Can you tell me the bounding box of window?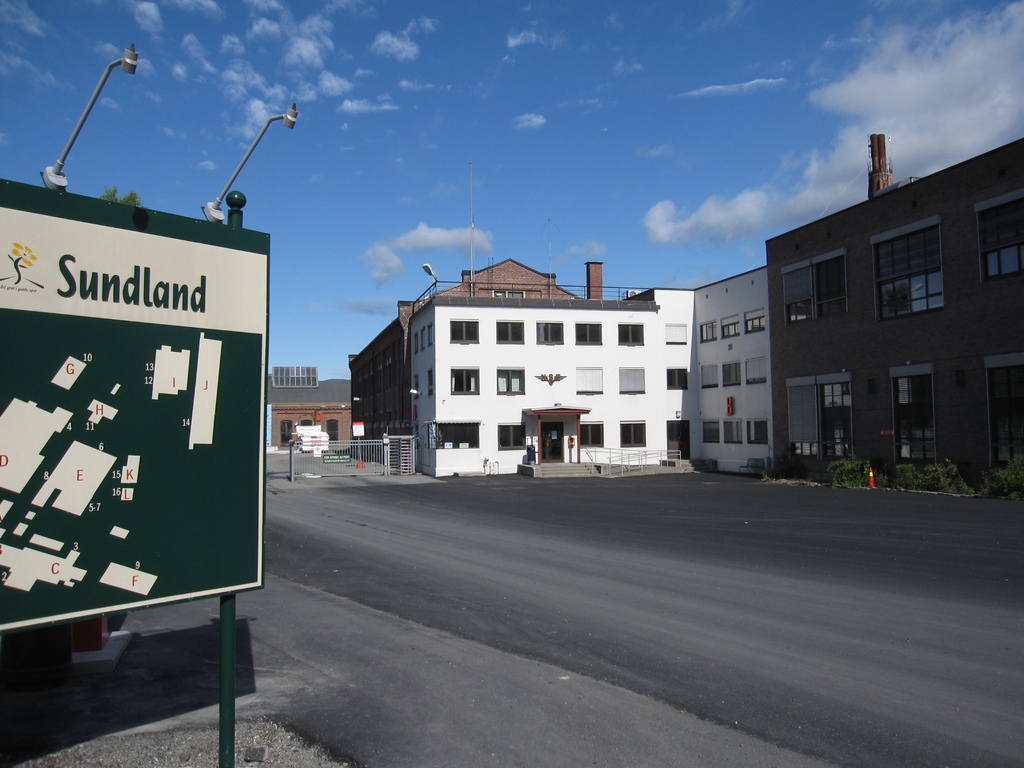
bbox=[621, 419, 645, 447].
